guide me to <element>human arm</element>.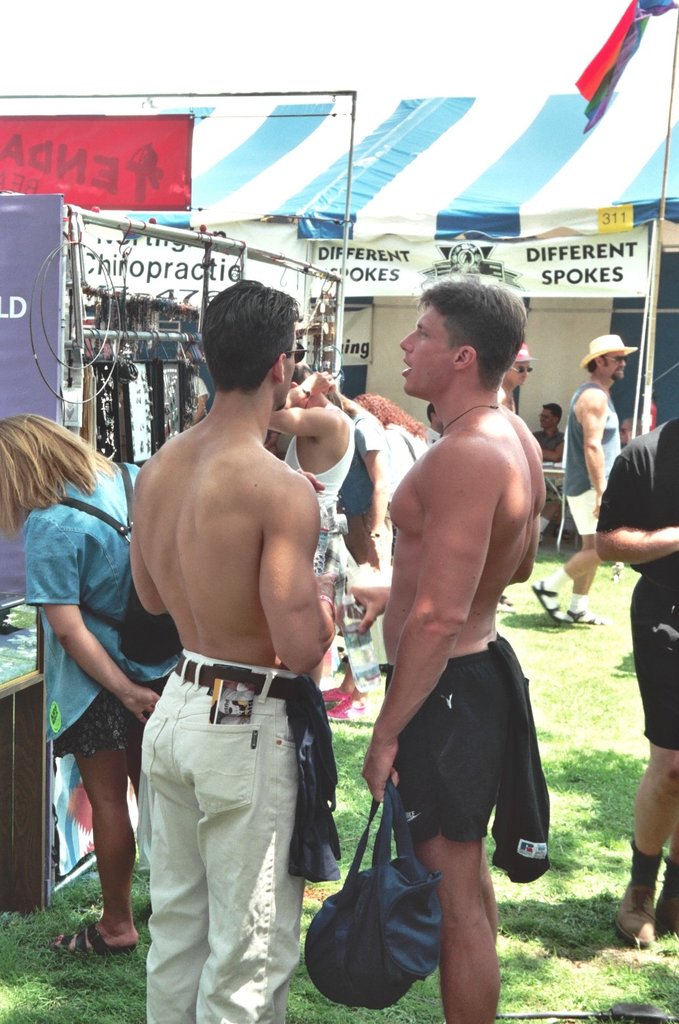
Guidance: l=578, t=397, r=611, b=523.
